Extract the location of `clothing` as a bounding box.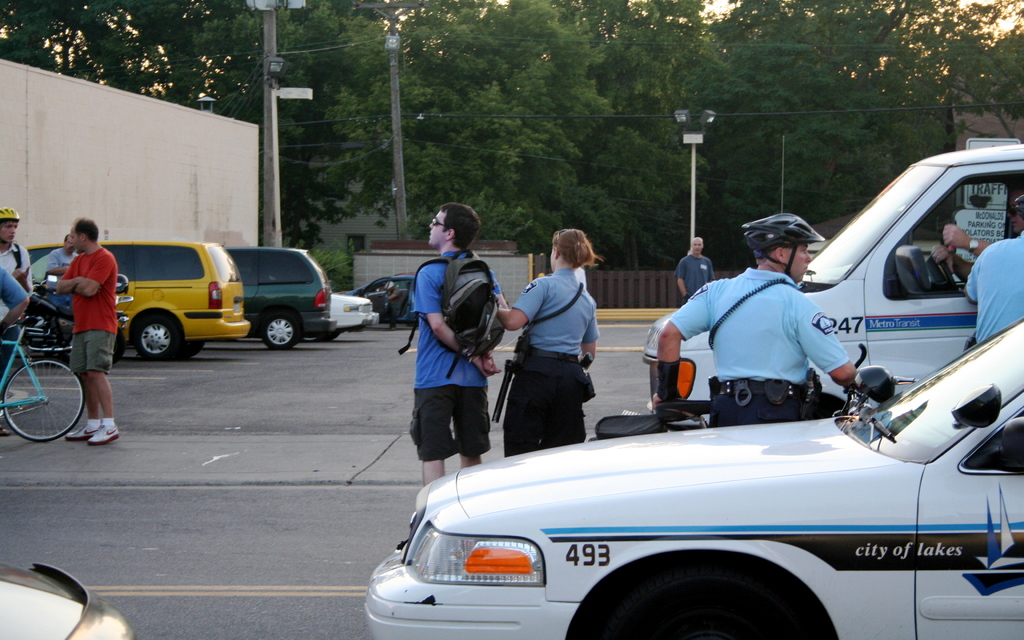
[964, 231, 1023, 342].
